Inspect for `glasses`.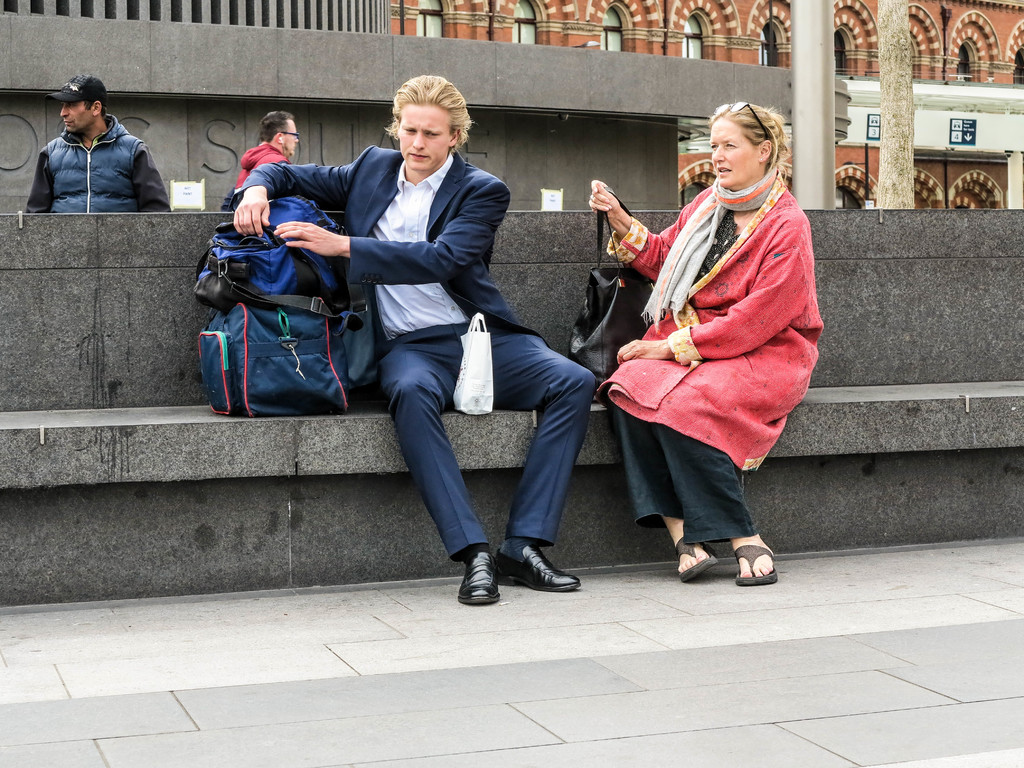
Inspection: bbox(283, 132, 298, 139).
